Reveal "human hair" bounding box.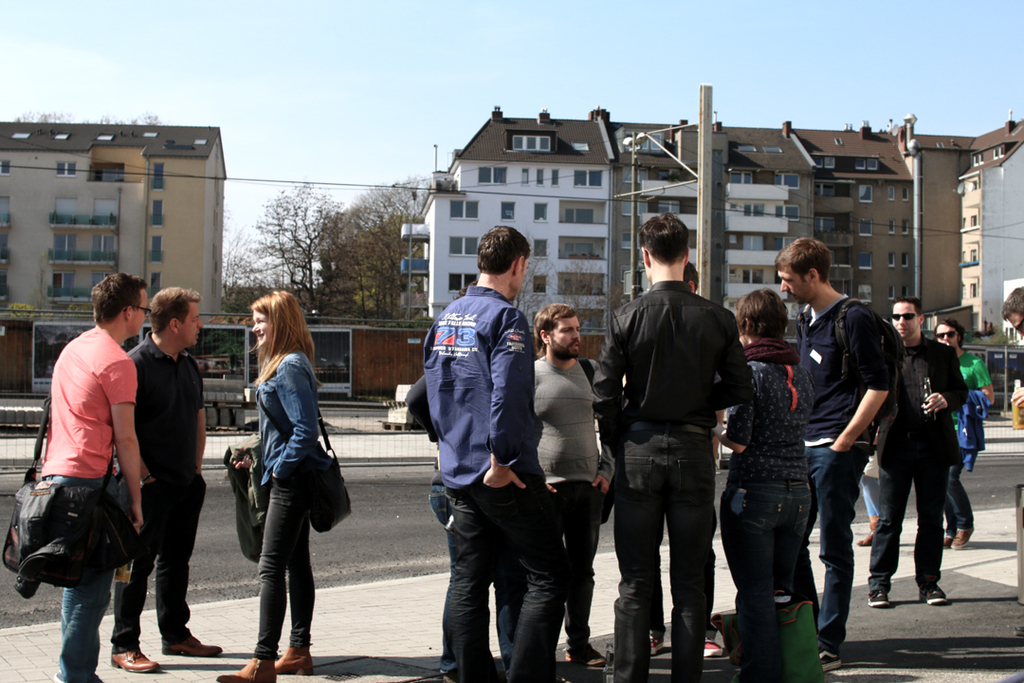
Revealed: <region>148, 286, 201, 335</region>.
